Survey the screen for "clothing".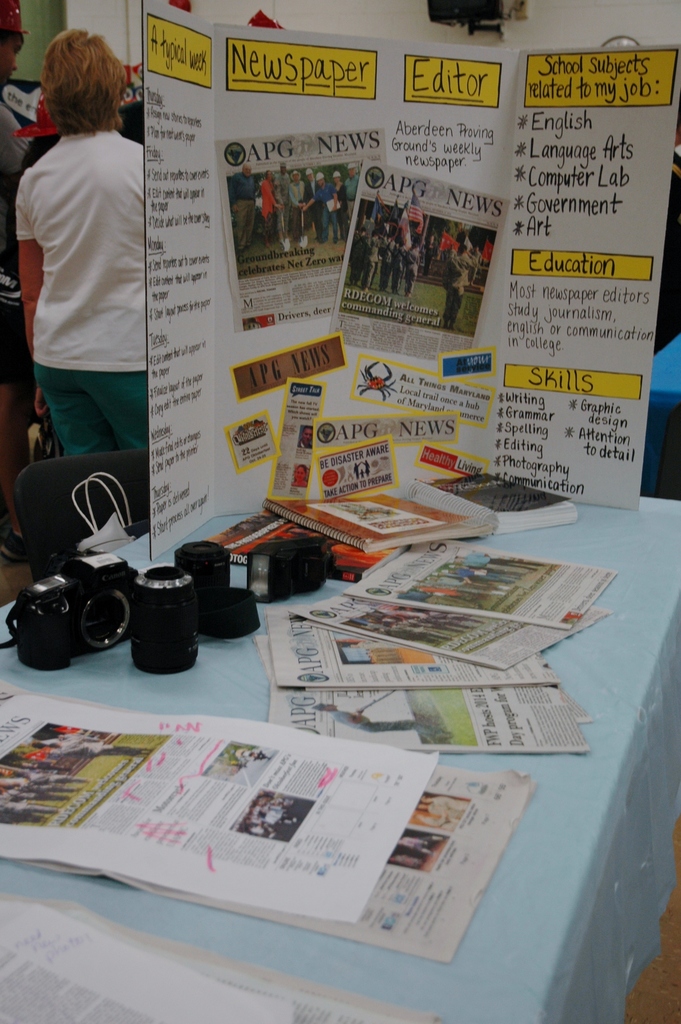
Survey found: <bbox>10, 122, 144, 470</bbox>.
